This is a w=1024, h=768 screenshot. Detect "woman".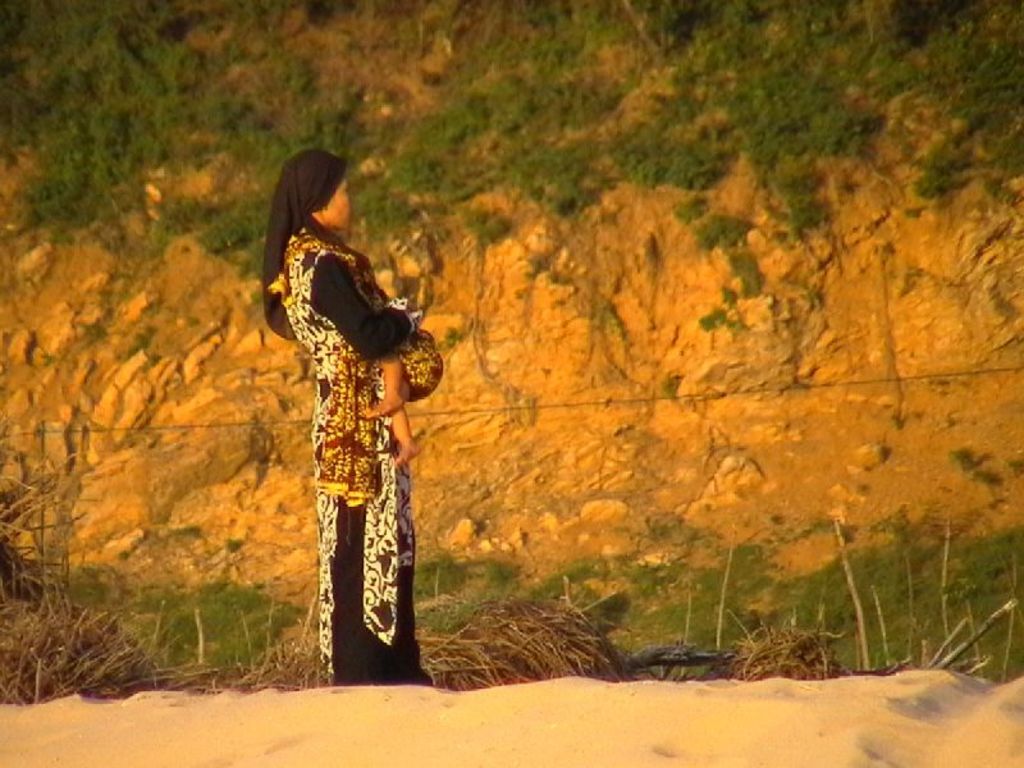
x1=264 y1=152 x2=412 y2=690.
